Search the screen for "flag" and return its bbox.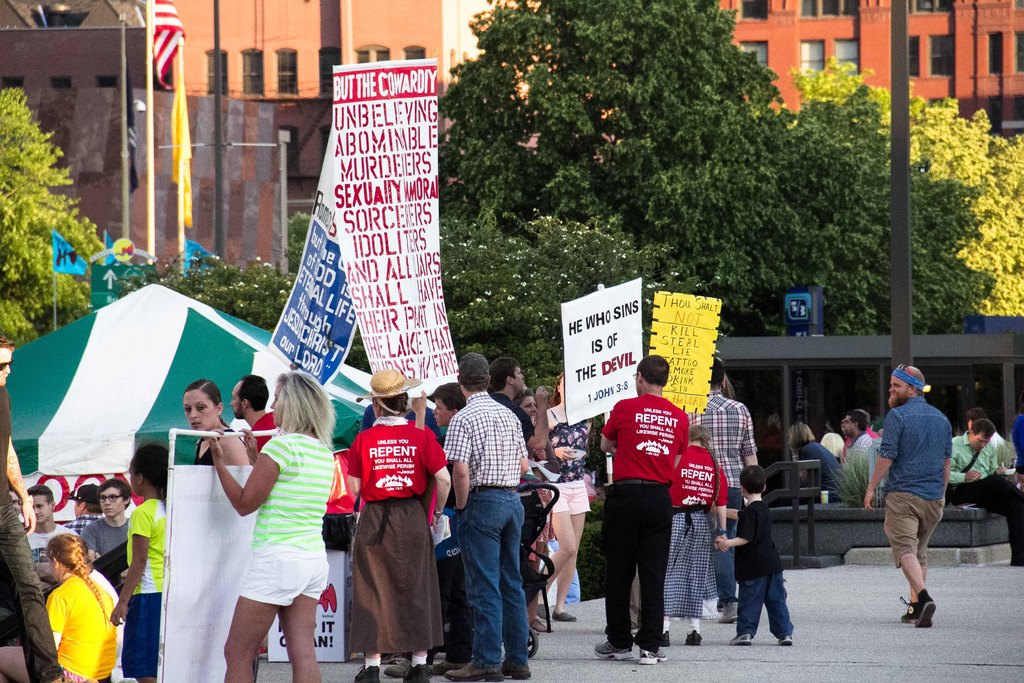
Found: (163,31,197,233).
